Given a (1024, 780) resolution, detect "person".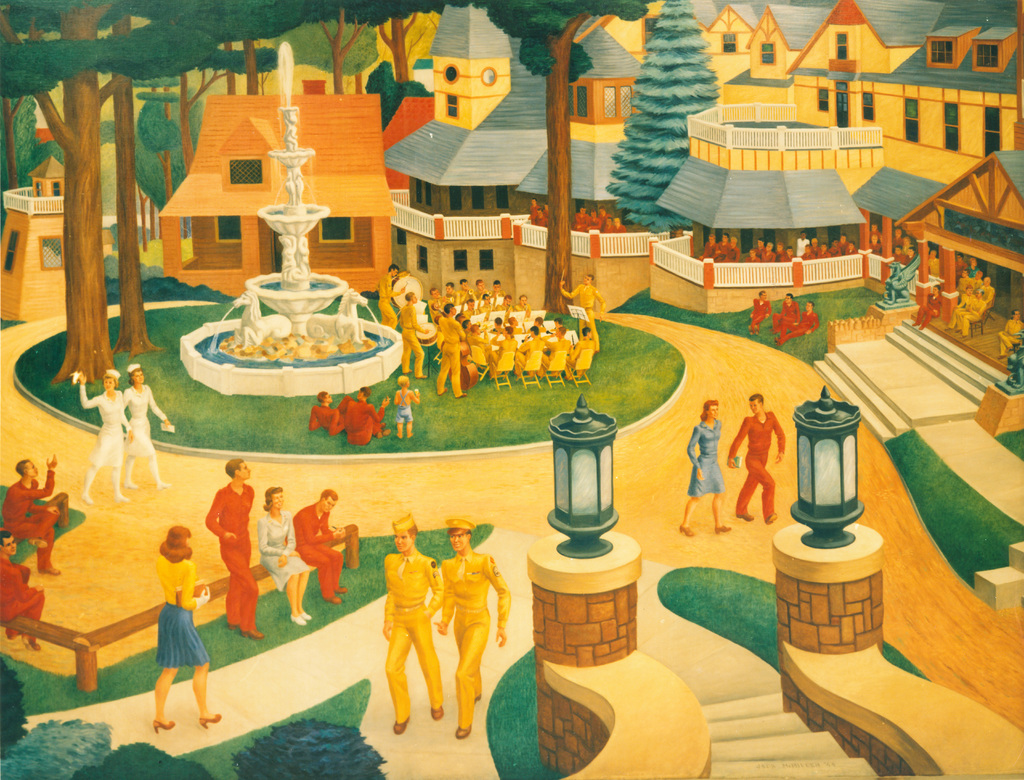
{"x1": 748, "y1": 286, "x2": 778, "y2": 334}.
